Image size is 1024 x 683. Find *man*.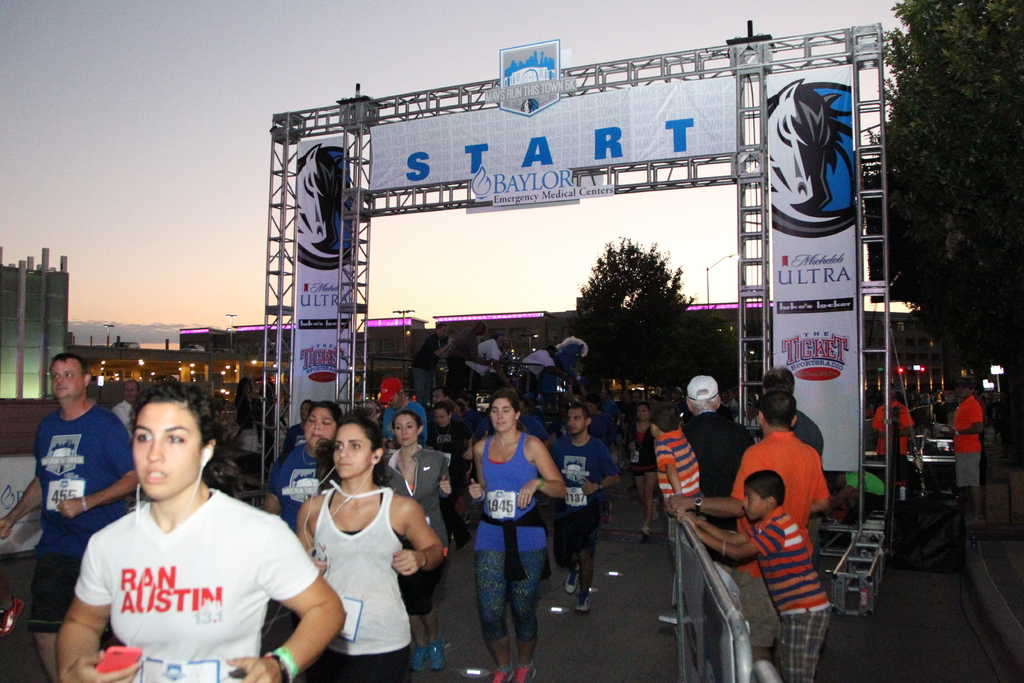
{"x1": 676, "y1": 372, "x2": 757, "y2": 536}.
